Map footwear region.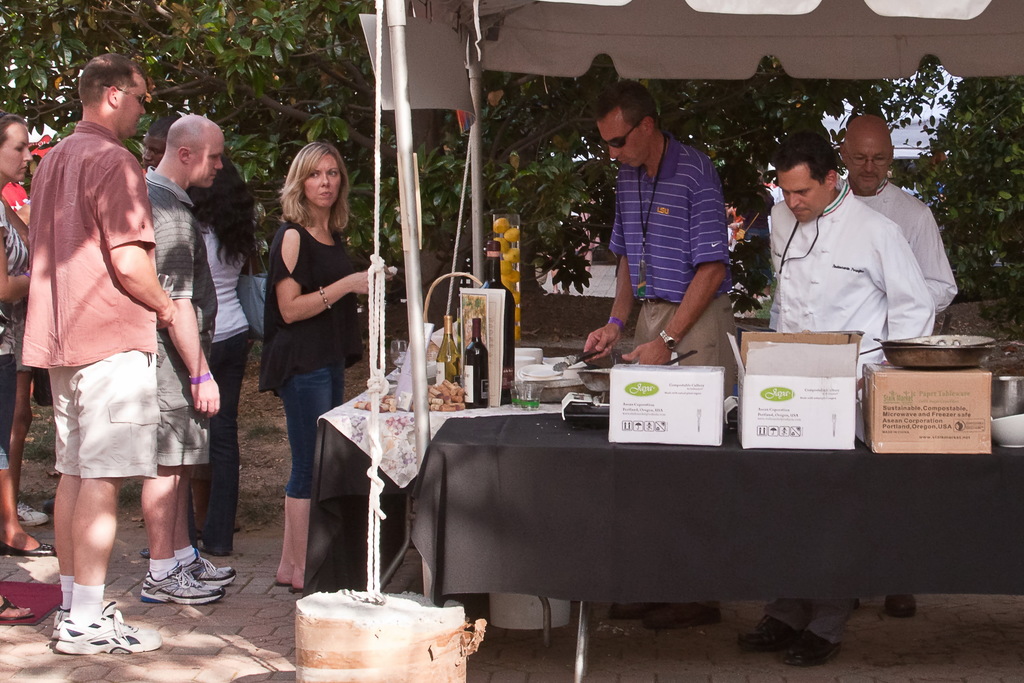
Mapped to box=[884, 588, 920, 622].
